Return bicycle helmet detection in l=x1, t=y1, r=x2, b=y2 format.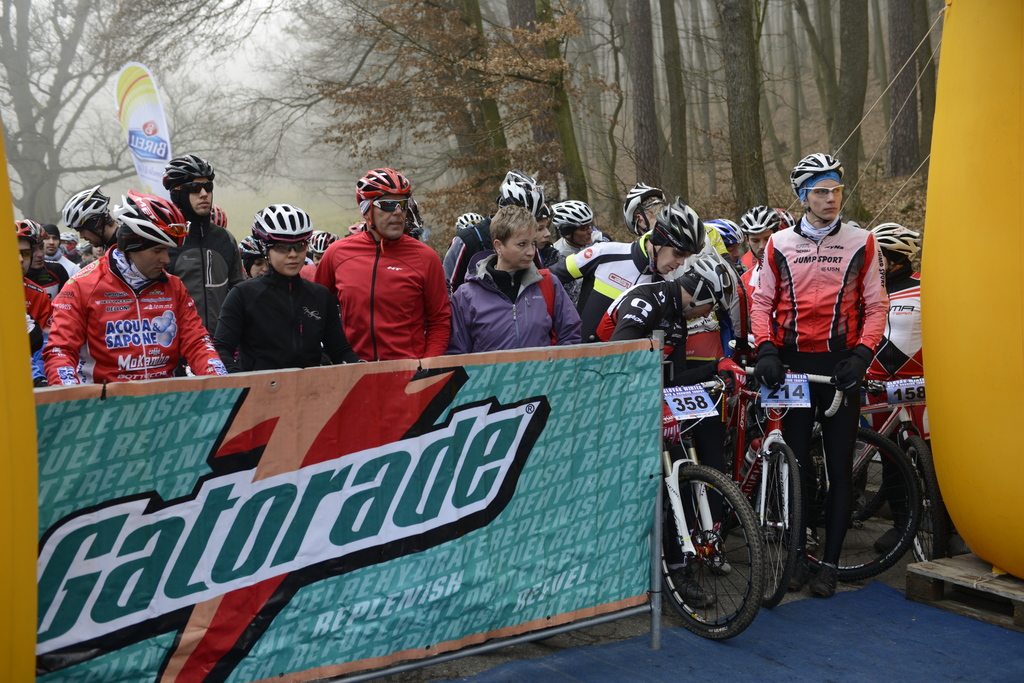
l=212, t=205, r=225, b=225.
